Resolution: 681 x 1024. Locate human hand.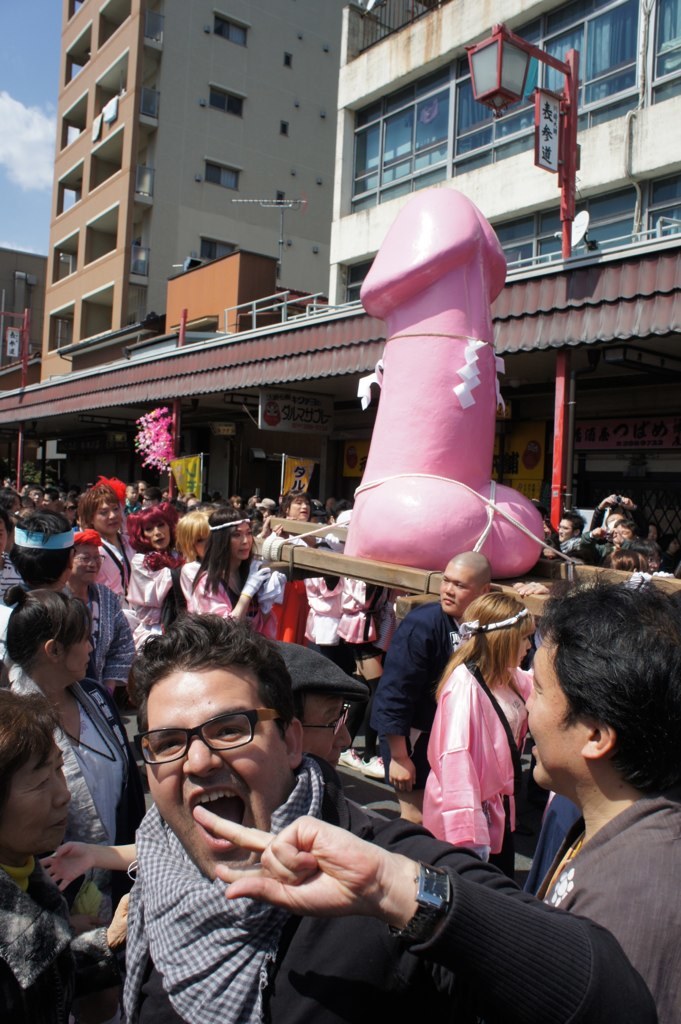
{"x1": 67, "y1": 909, "x2": 111, "y2": 939}.
